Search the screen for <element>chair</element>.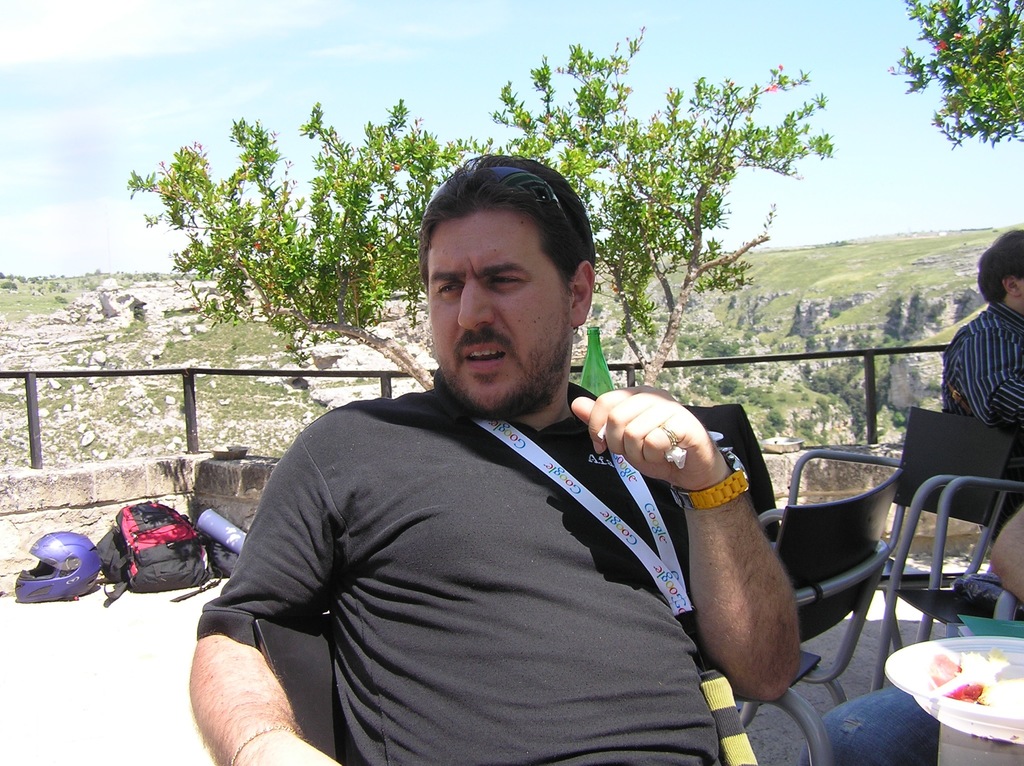
Found at locate(770, 468, 900, 710).
